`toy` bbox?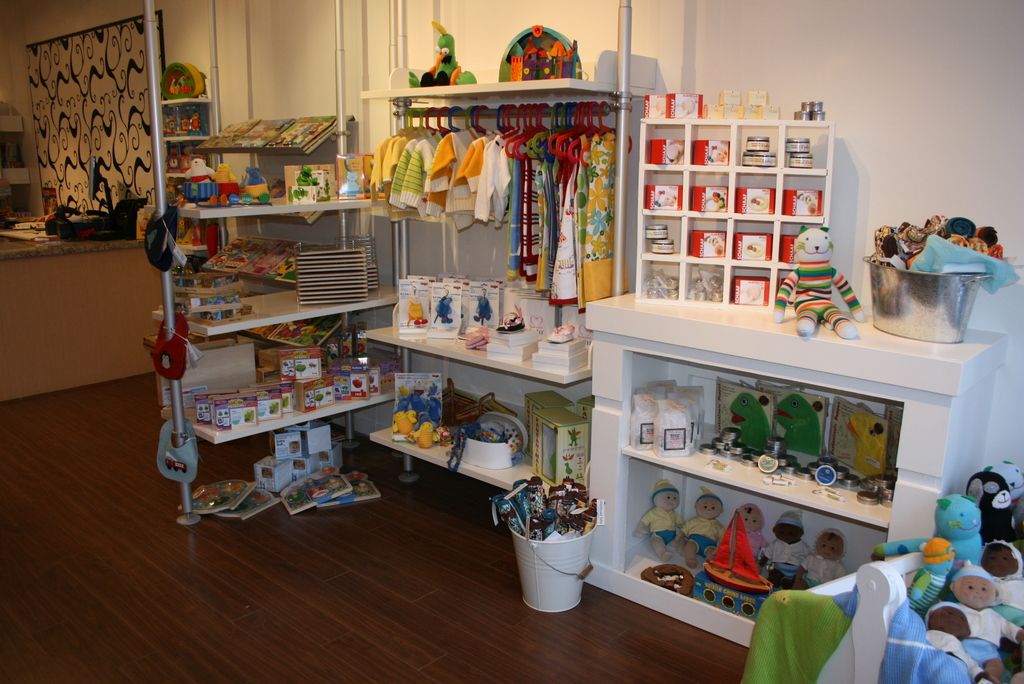
region(934, 622, 995, 683)
